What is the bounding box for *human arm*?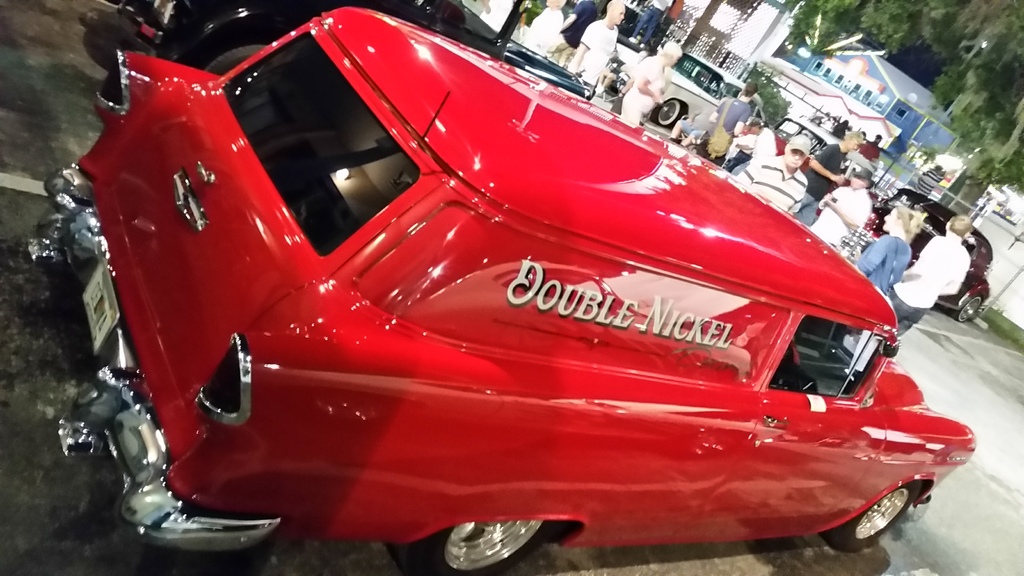
{"x1": 852, "y1": 240, "x2": 884, "y2": 276}.
